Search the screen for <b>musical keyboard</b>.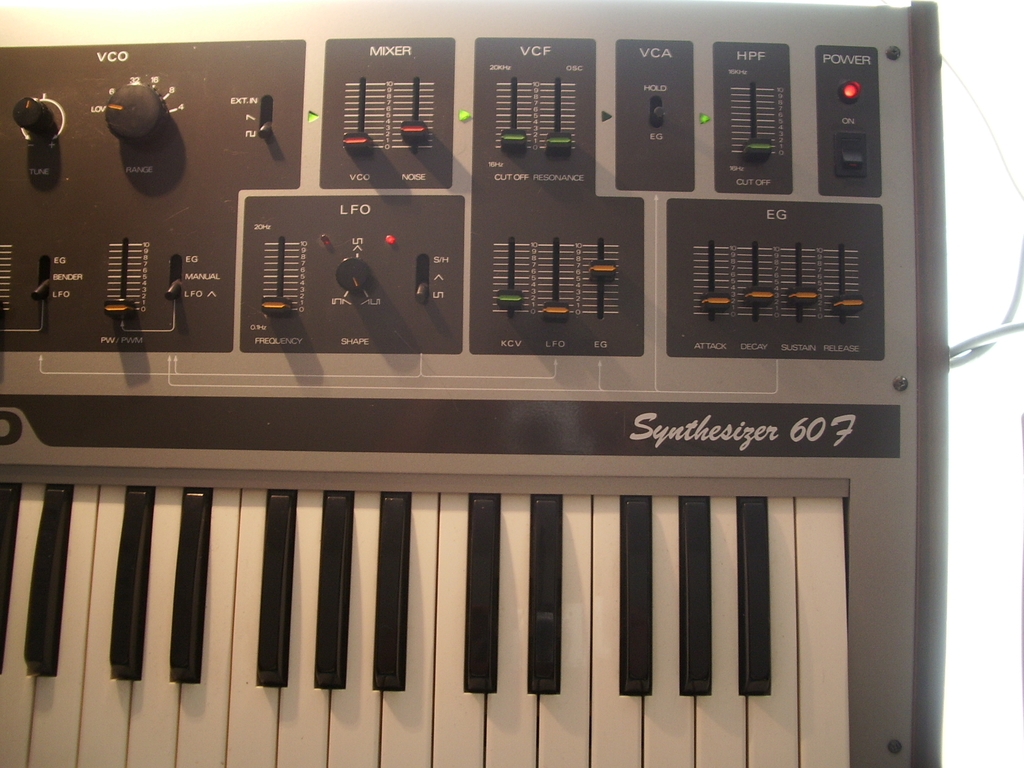
Found at rect(0, 0, 946, 767).
